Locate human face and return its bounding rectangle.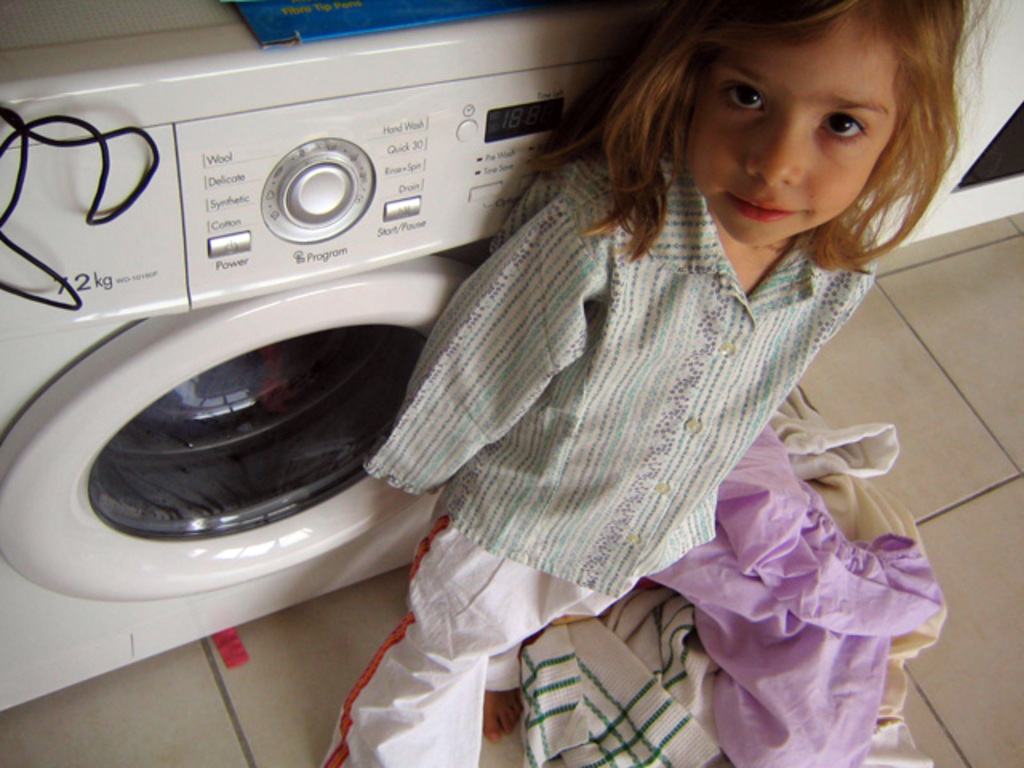
(694,8,904,250).
